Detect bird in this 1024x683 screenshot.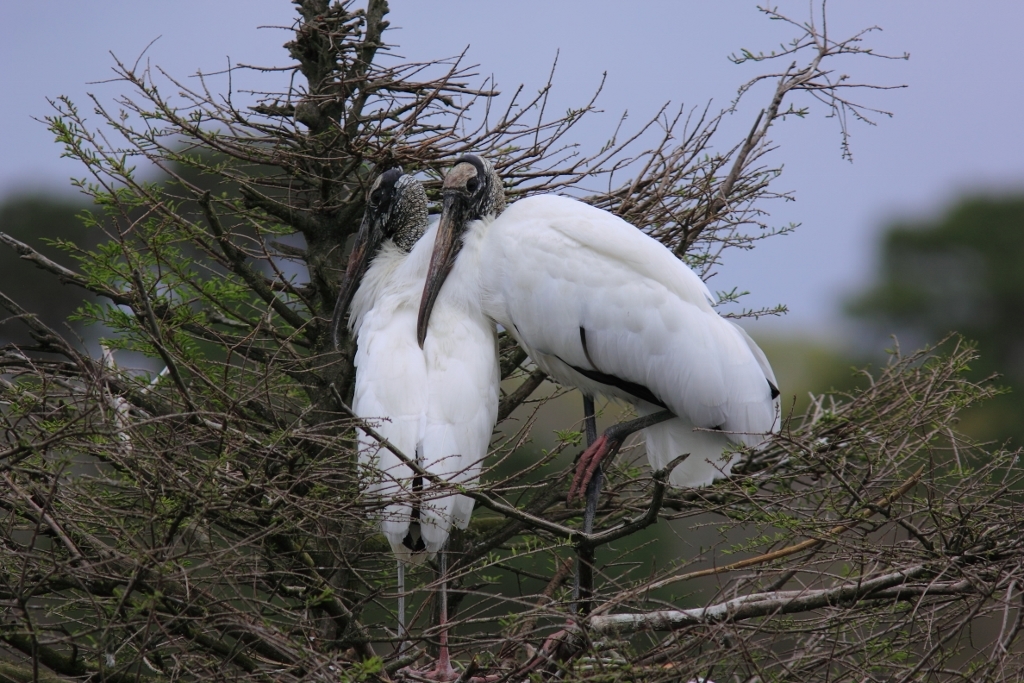
Detection: {"left": 343, "top": 165, "right": 502, "bottom": 682}.
